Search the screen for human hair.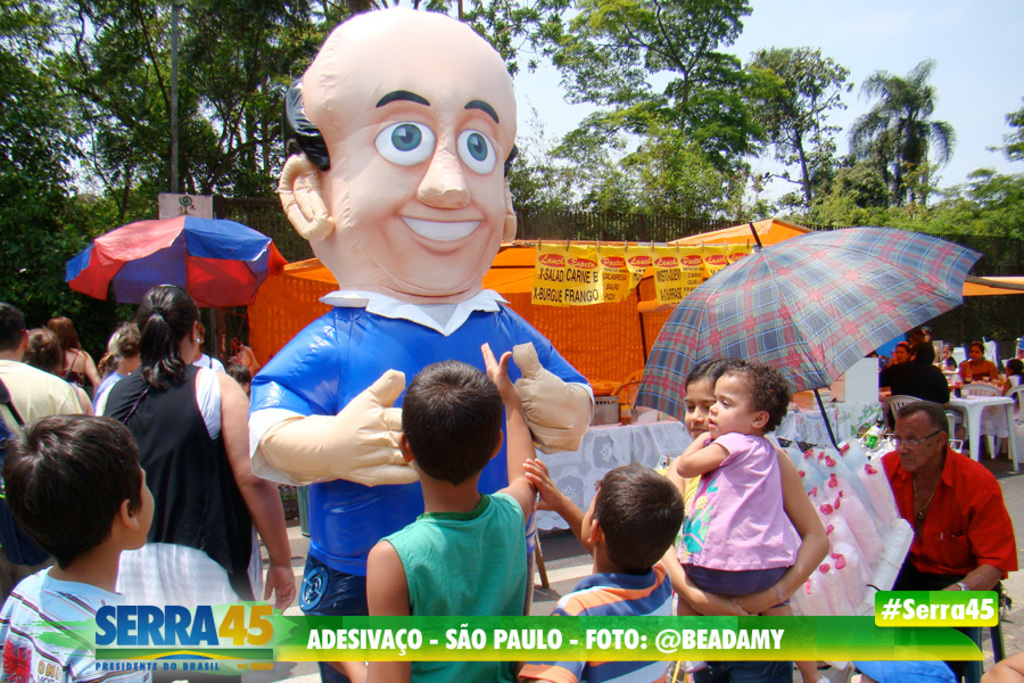
Found at Rect(726, 362, 793, 453).
